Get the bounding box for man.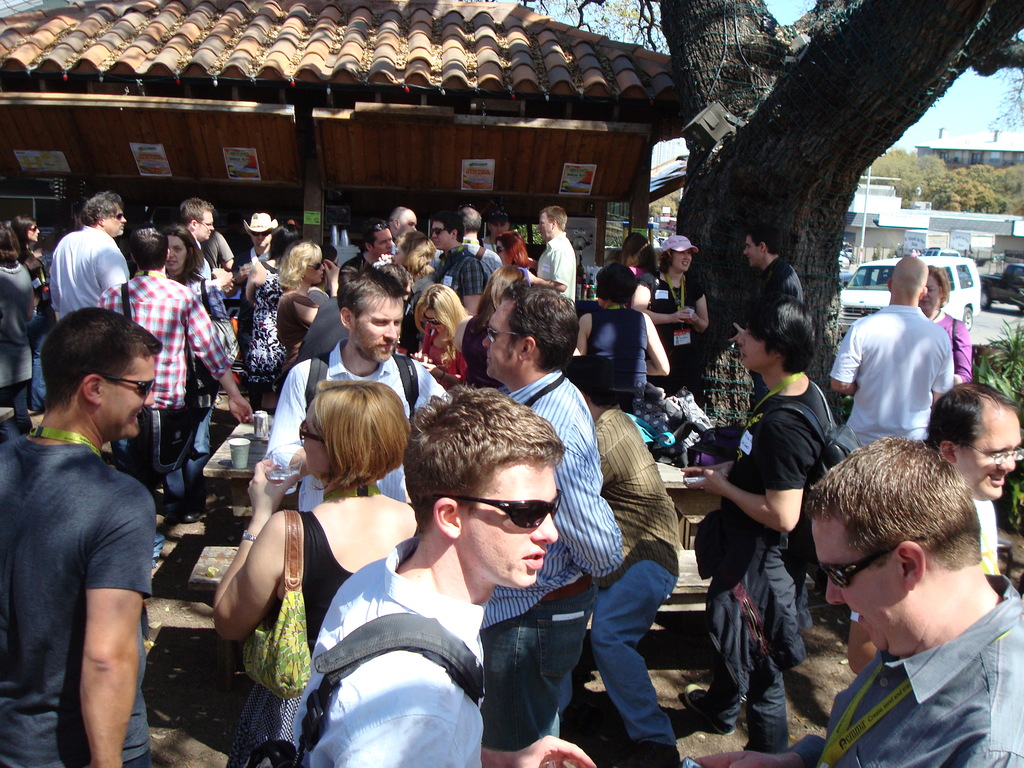
box=[389, 204, 414, 245].
